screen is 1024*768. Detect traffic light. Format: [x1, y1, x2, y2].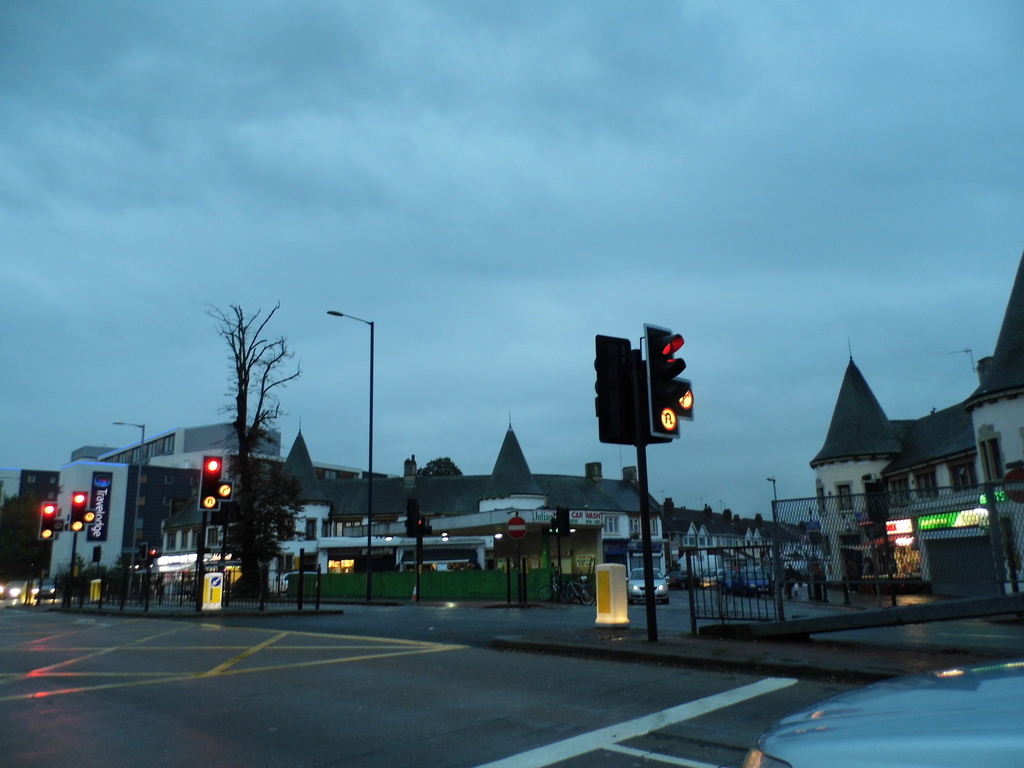
[72, 491, 89, 511].
